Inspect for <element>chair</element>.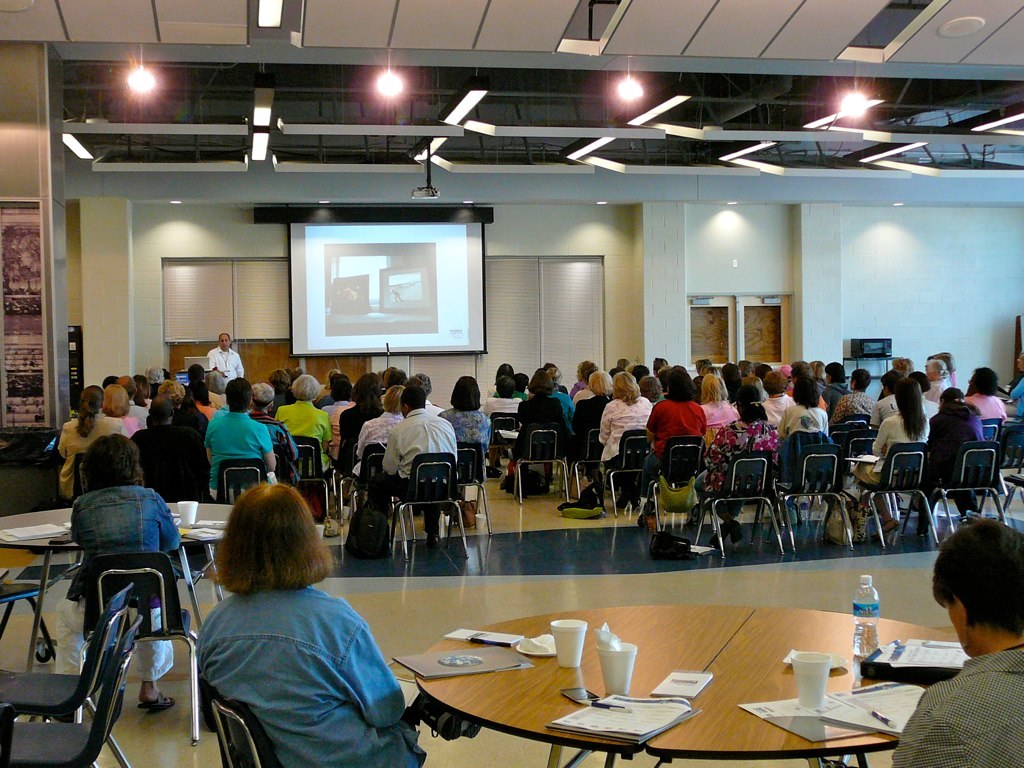
Inspection: [437, 441, 490, 542].
